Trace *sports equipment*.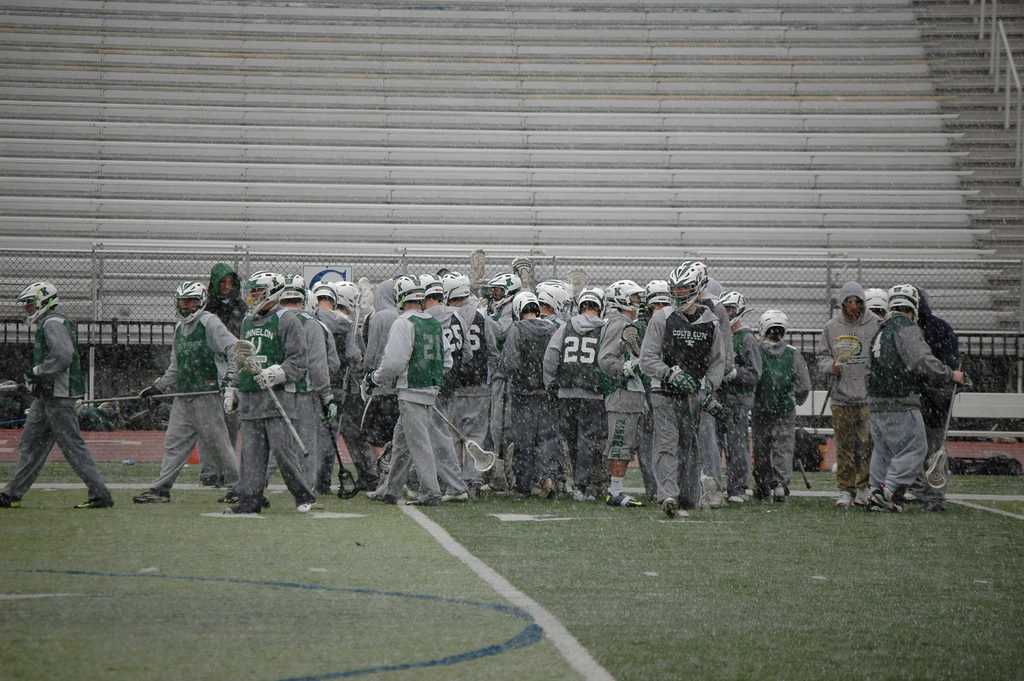
Traced to box(884, 281, 916, 316).
